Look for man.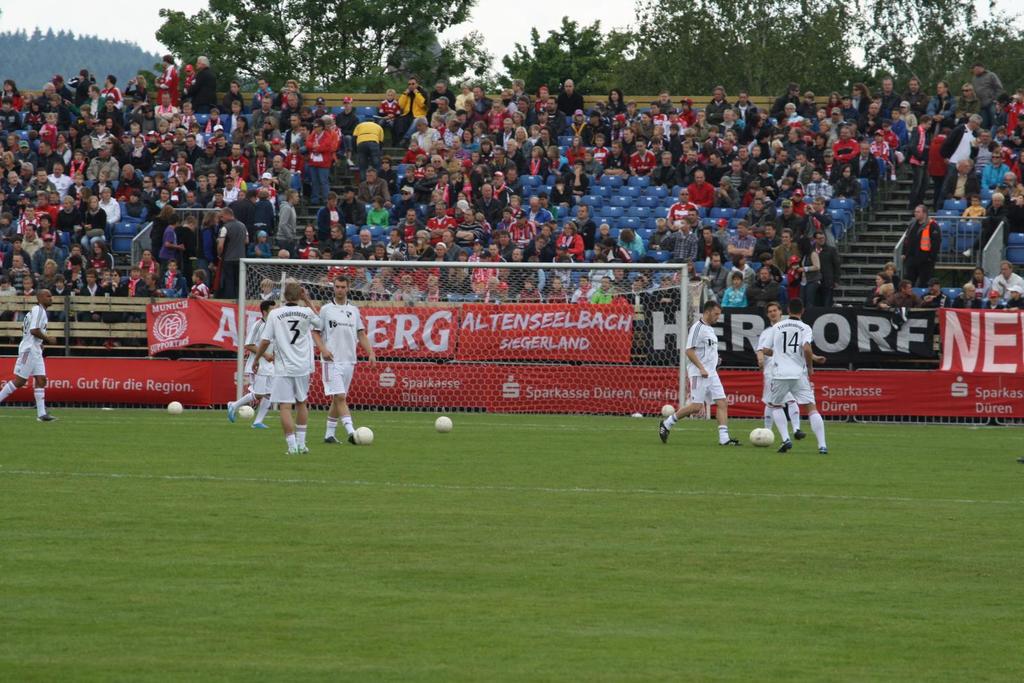
Found: [474,84,495,120].
